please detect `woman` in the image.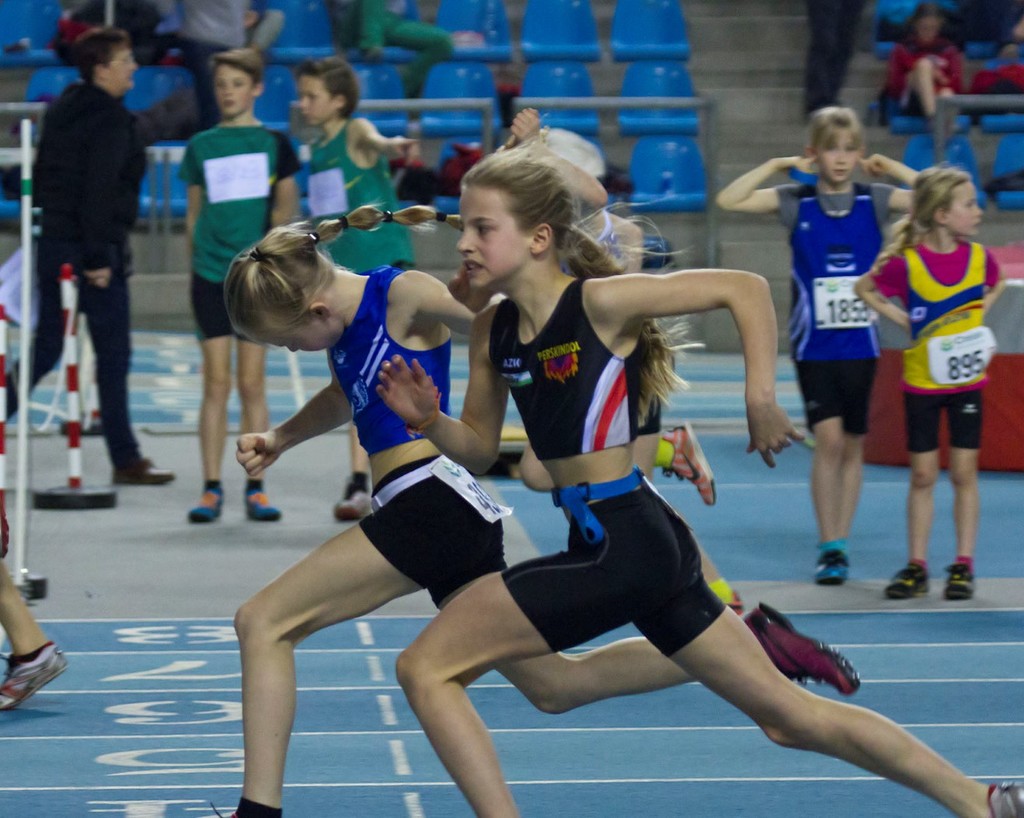
l=223, t=202, r=868, b=817.
